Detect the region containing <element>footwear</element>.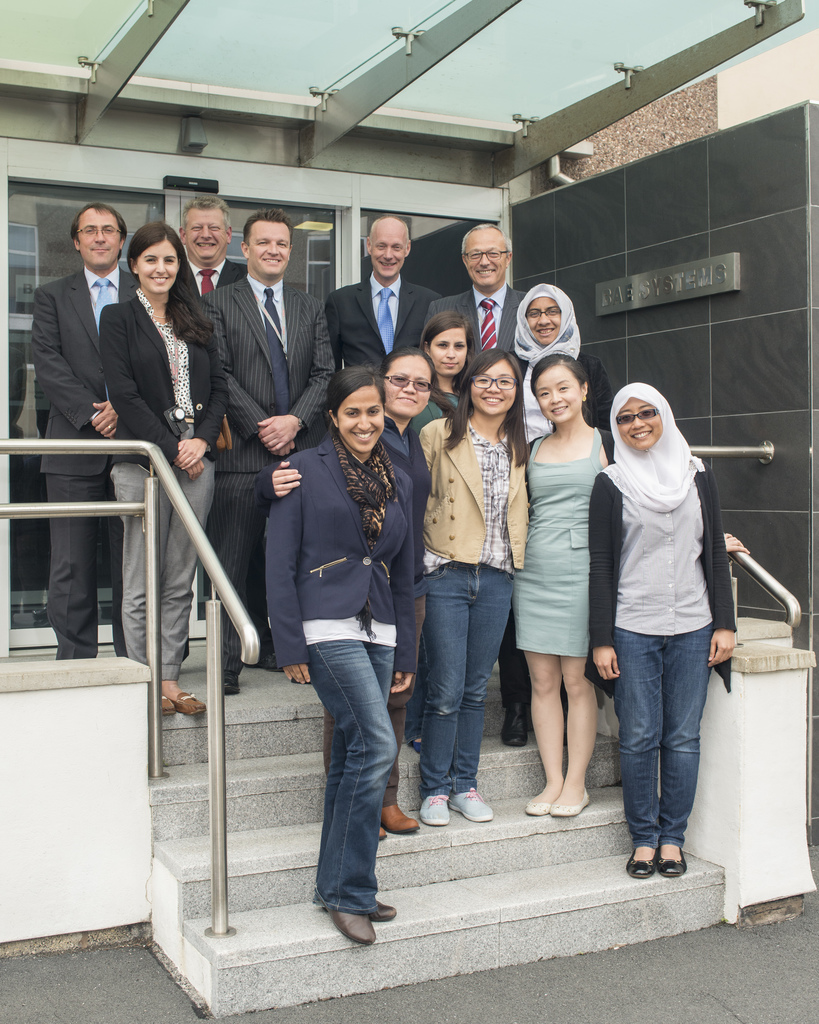
bbox(500, 707, 526, 749).
